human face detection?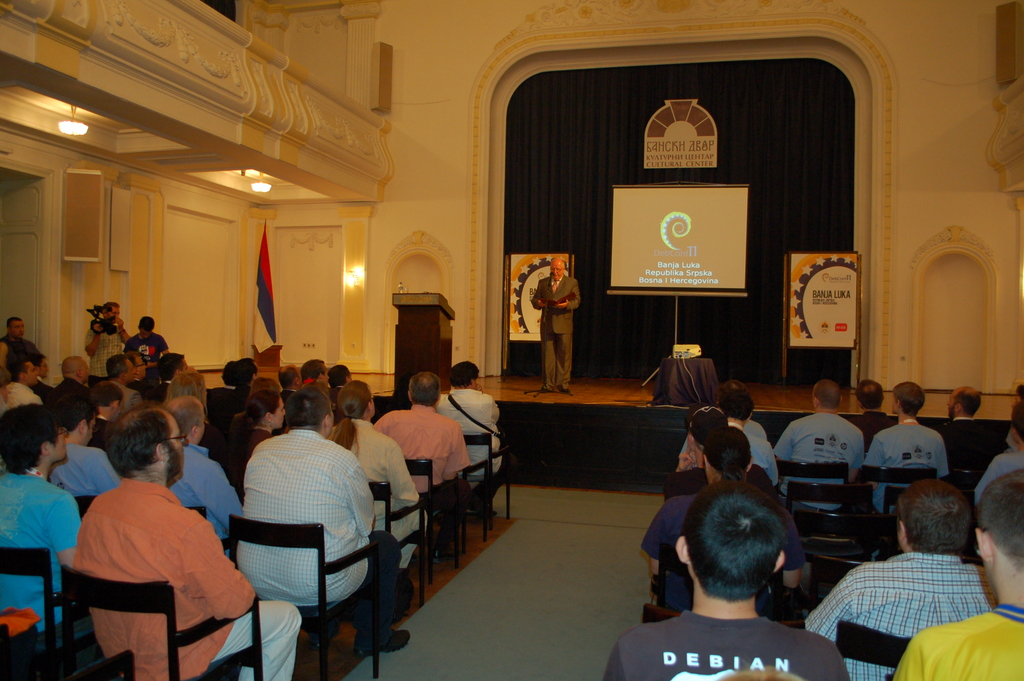
549 261 563 279
